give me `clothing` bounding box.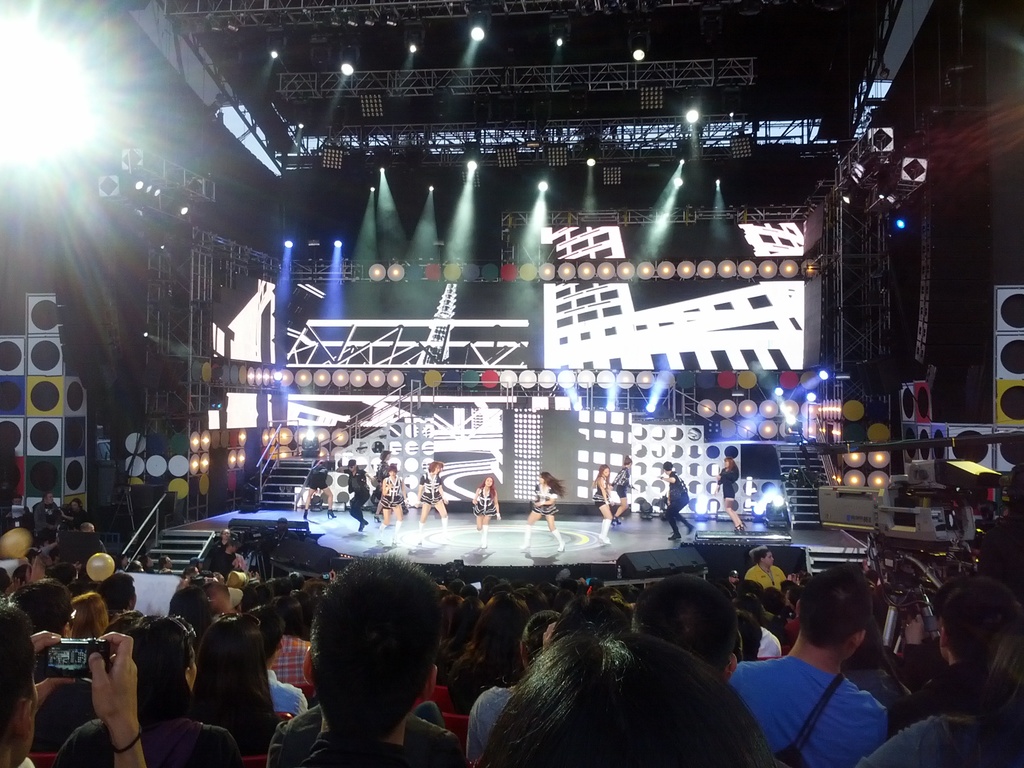
<box>593,475,605,505</box>.
